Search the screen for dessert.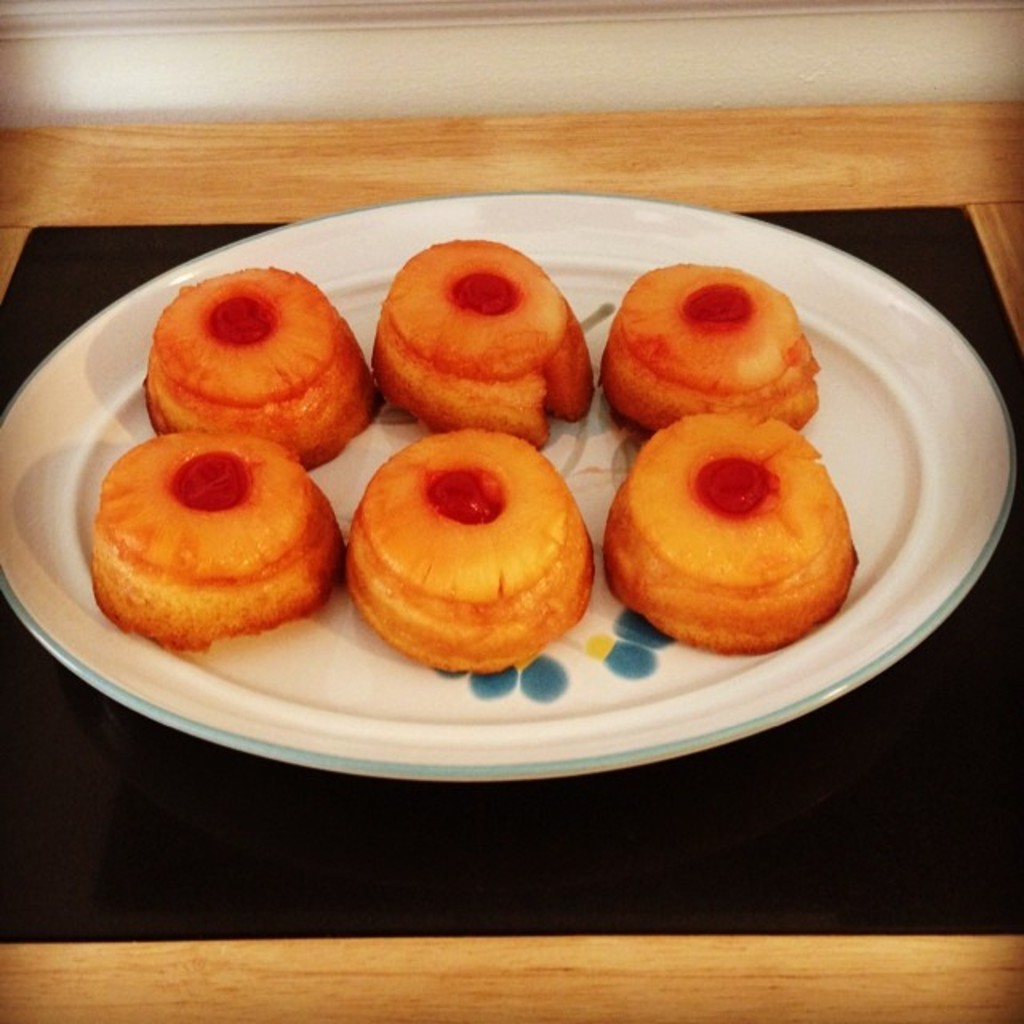
Found at crop(85, 419, 346, 659).
